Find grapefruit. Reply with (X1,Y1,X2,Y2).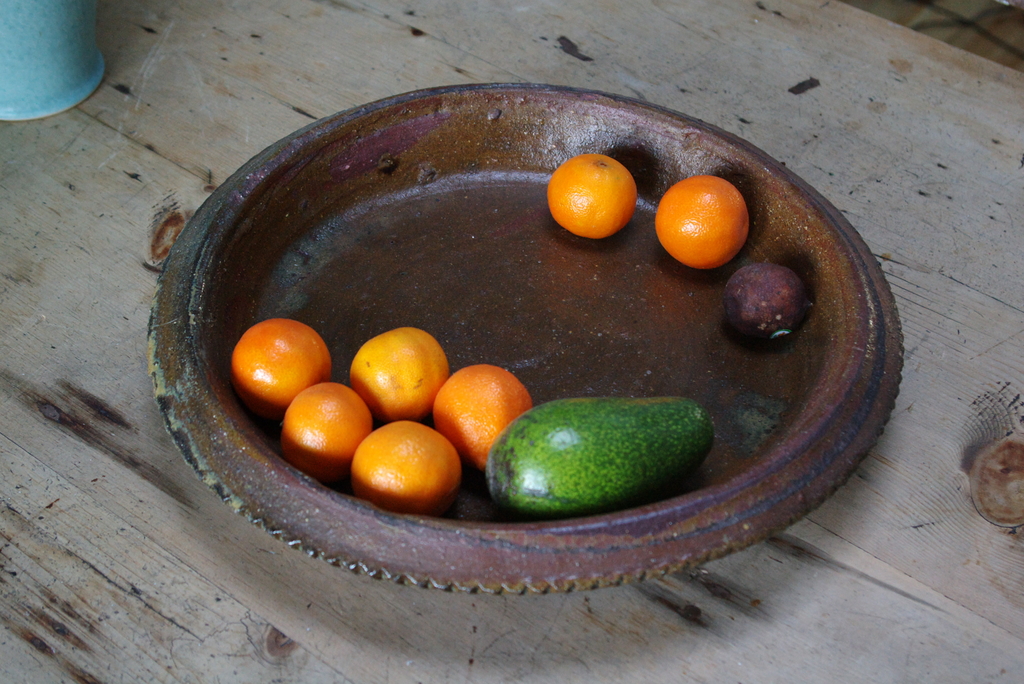
(279,379,371,468).
